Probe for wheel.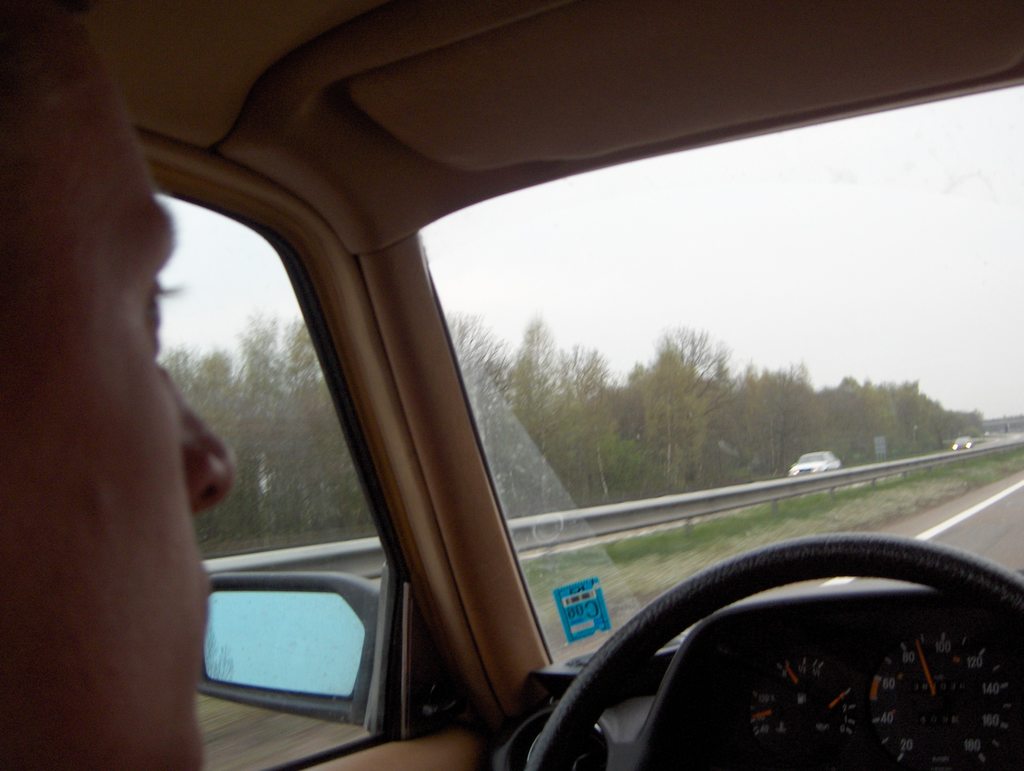
Probe result: region(525, 533, 1023, 770).
